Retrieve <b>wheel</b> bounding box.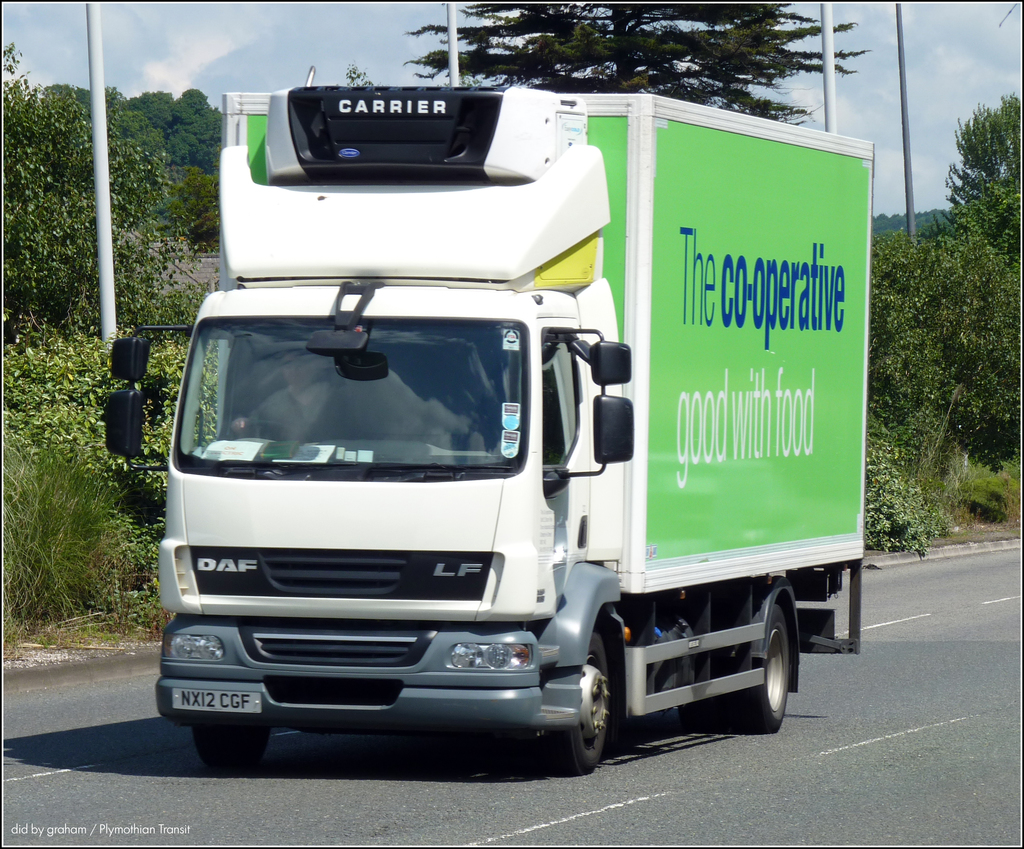
Bounding box: <bbox>565, 650, 639, 779</bbox>.
